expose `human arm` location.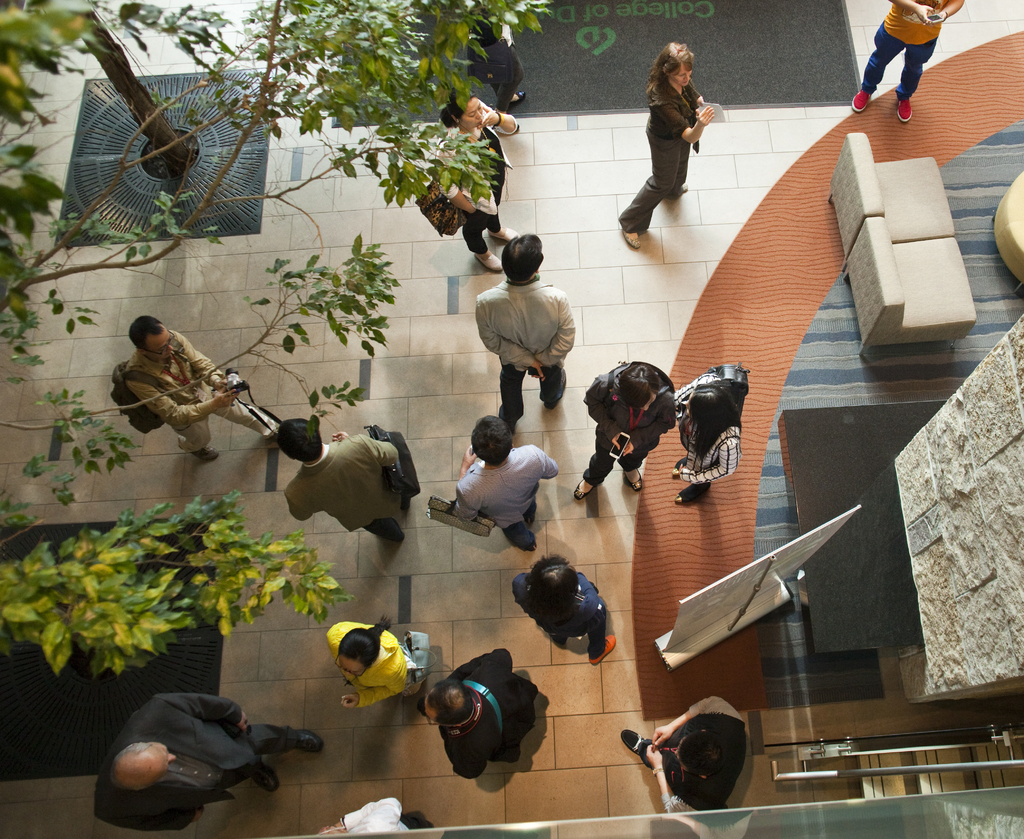
Exposed at (x1=669, y1=431, x2=747, y2=483).
